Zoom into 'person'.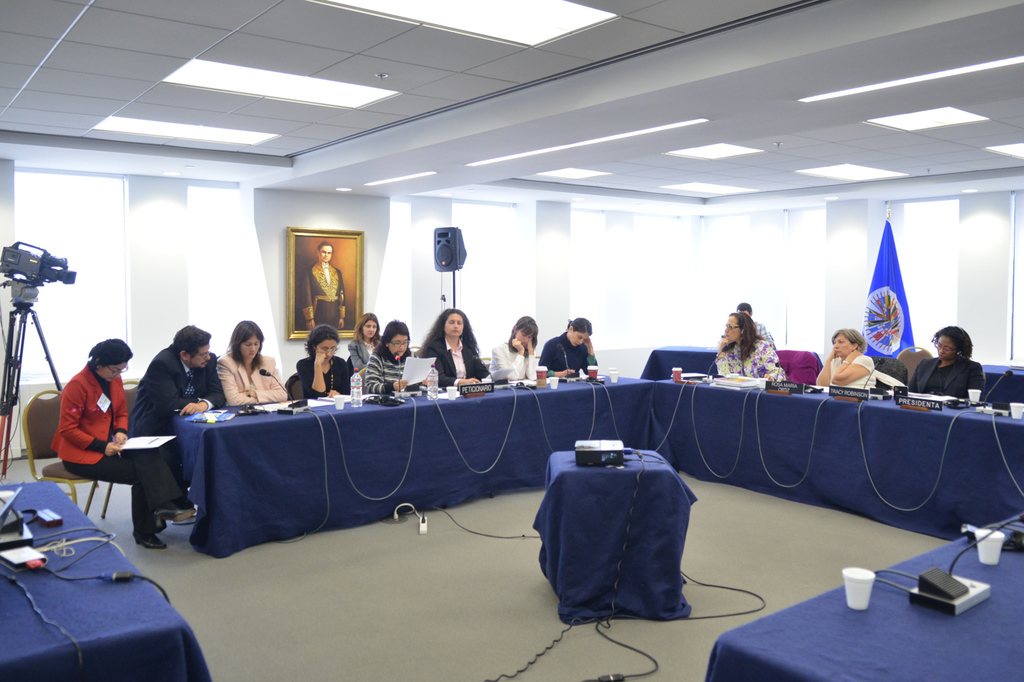
Zoom target: region(814, 327, 875, 391).
